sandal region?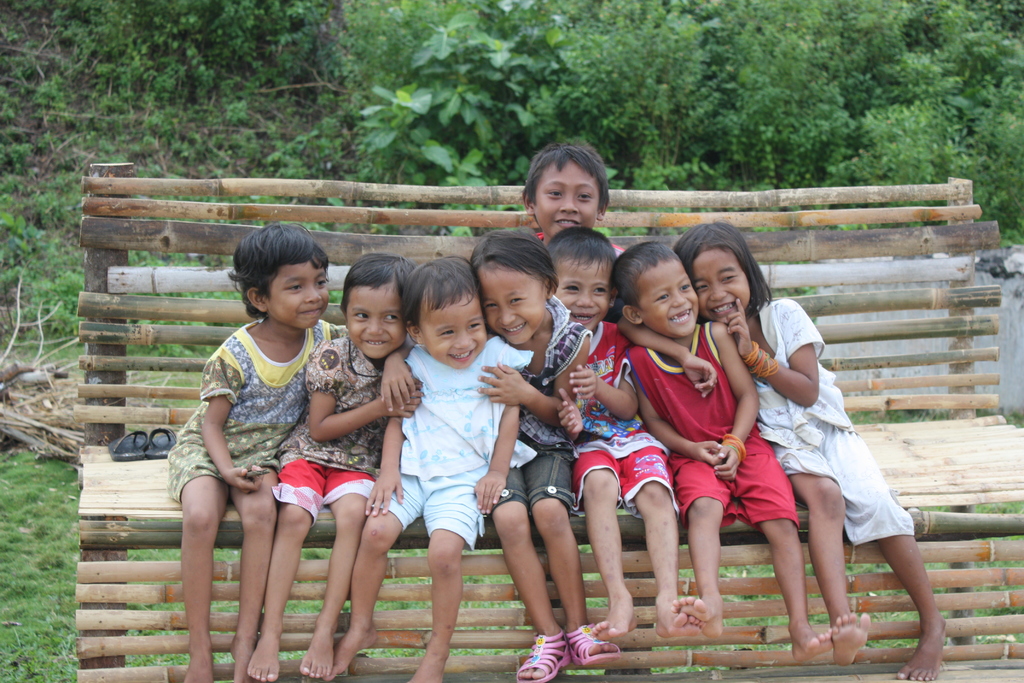
<region>561, 621, 610, 667</region>
